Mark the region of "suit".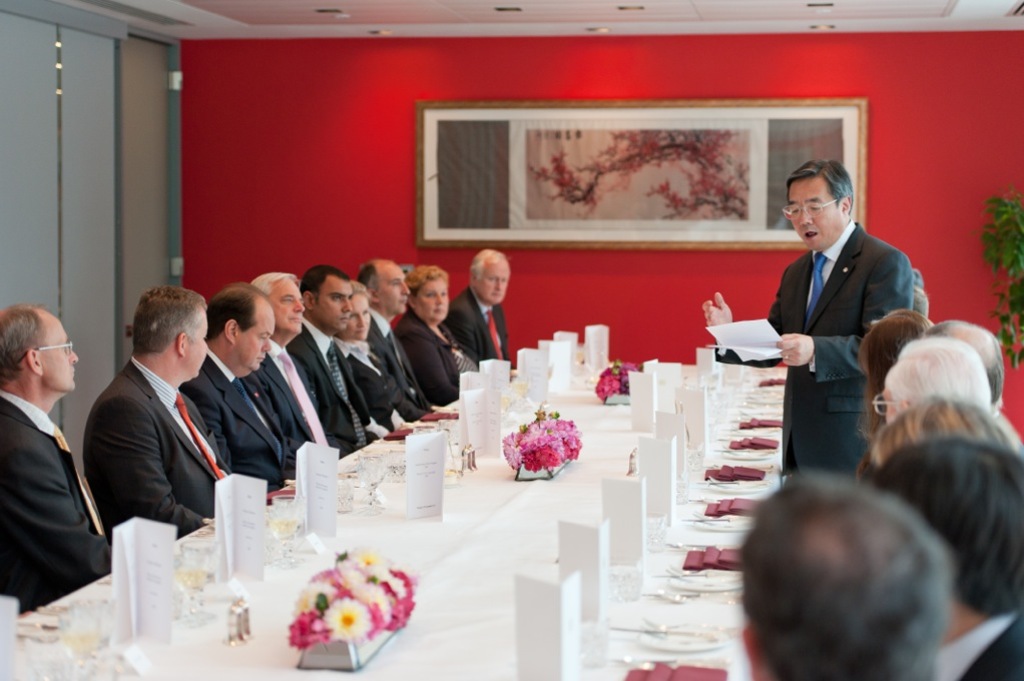
Region: box=[257, 333, 346, 475].
